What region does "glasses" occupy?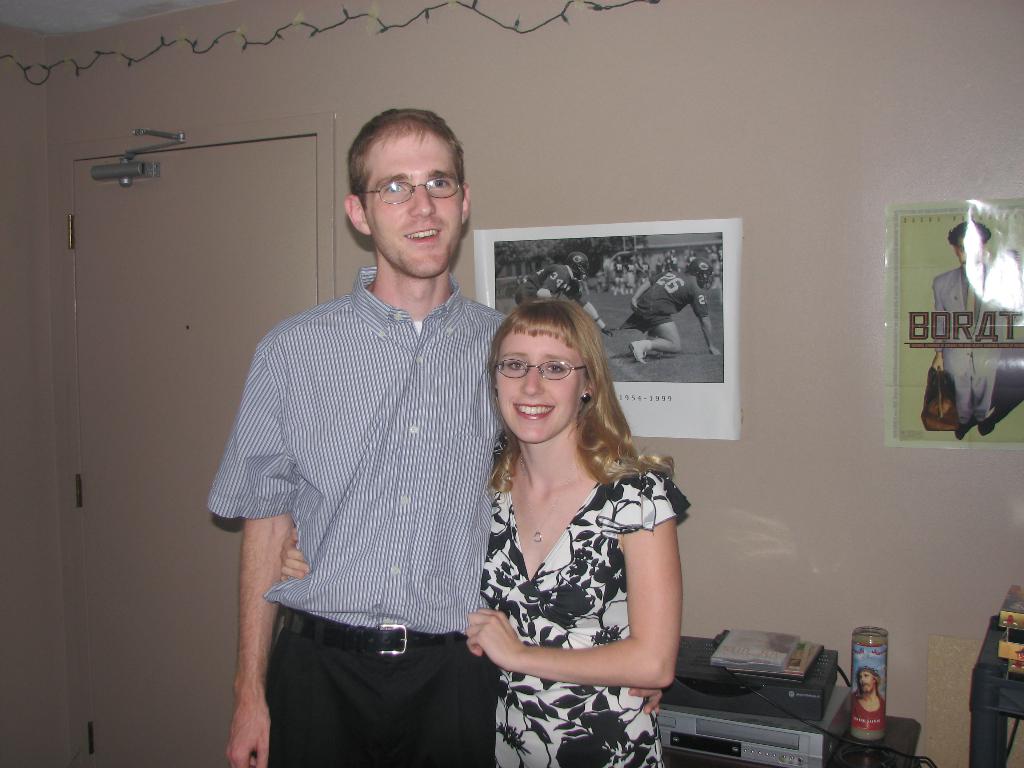
340/162/472/208.
